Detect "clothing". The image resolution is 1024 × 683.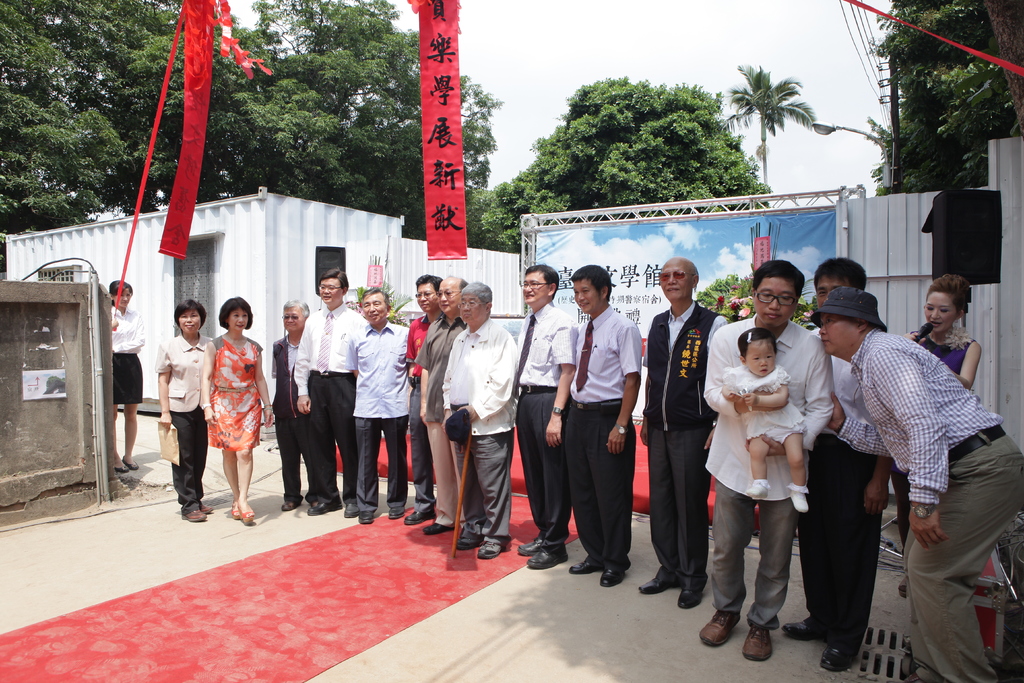
503,304,574,554.
